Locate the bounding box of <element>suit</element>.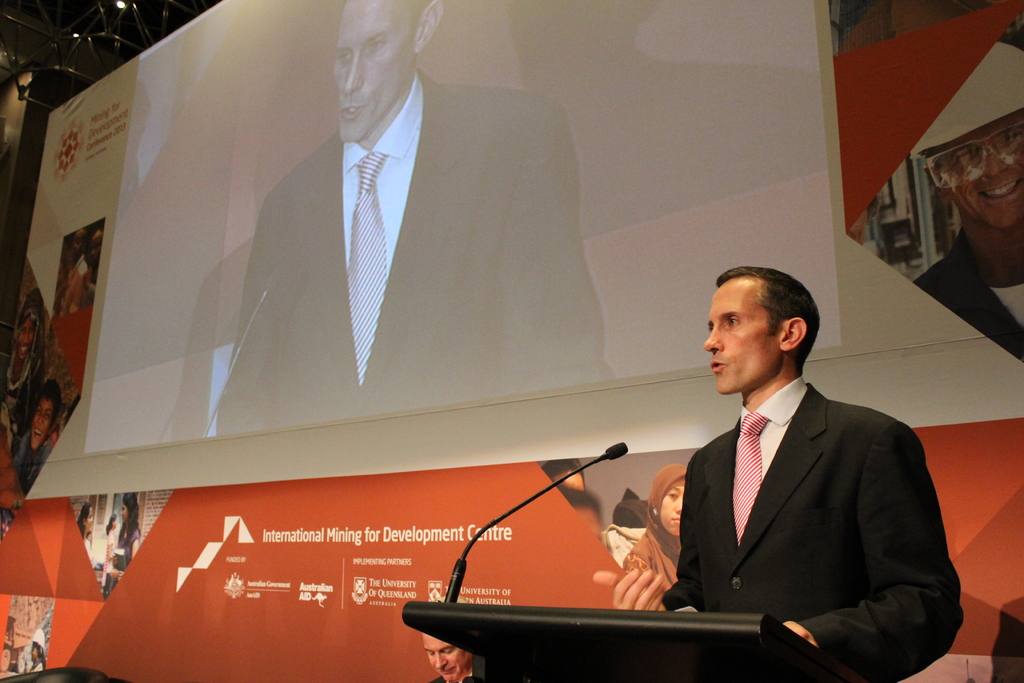
Bounding box: (651,299,957,671).
